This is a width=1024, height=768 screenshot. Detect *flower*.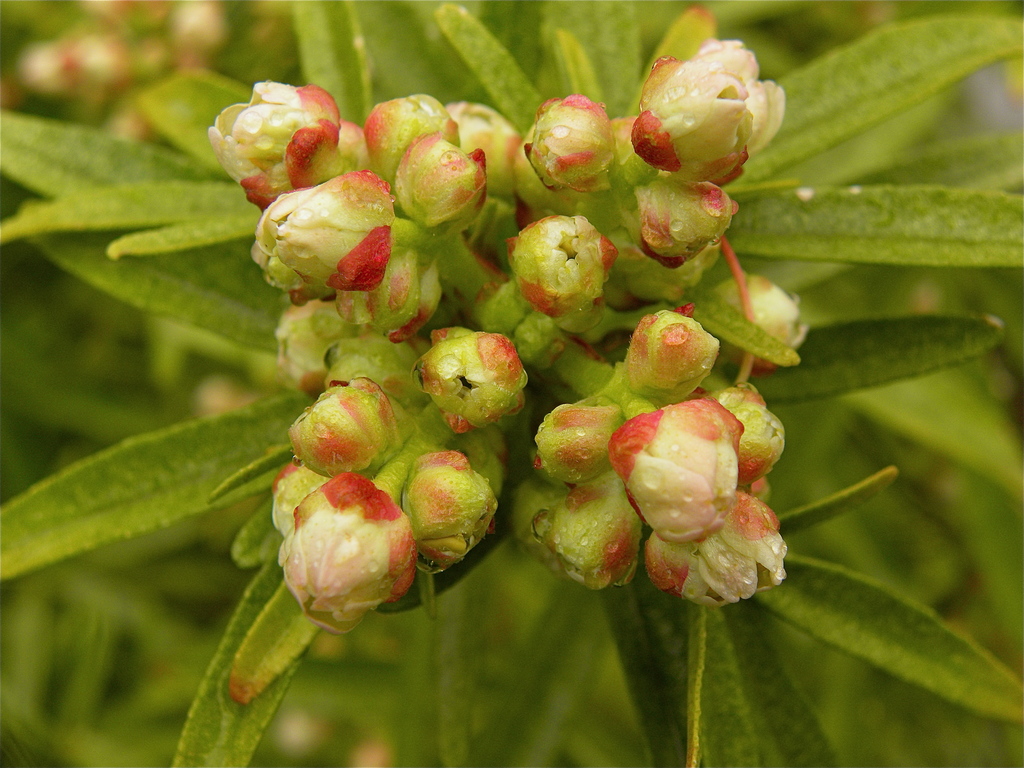
[x1=629, y1=36, x2=786, y2=197].
